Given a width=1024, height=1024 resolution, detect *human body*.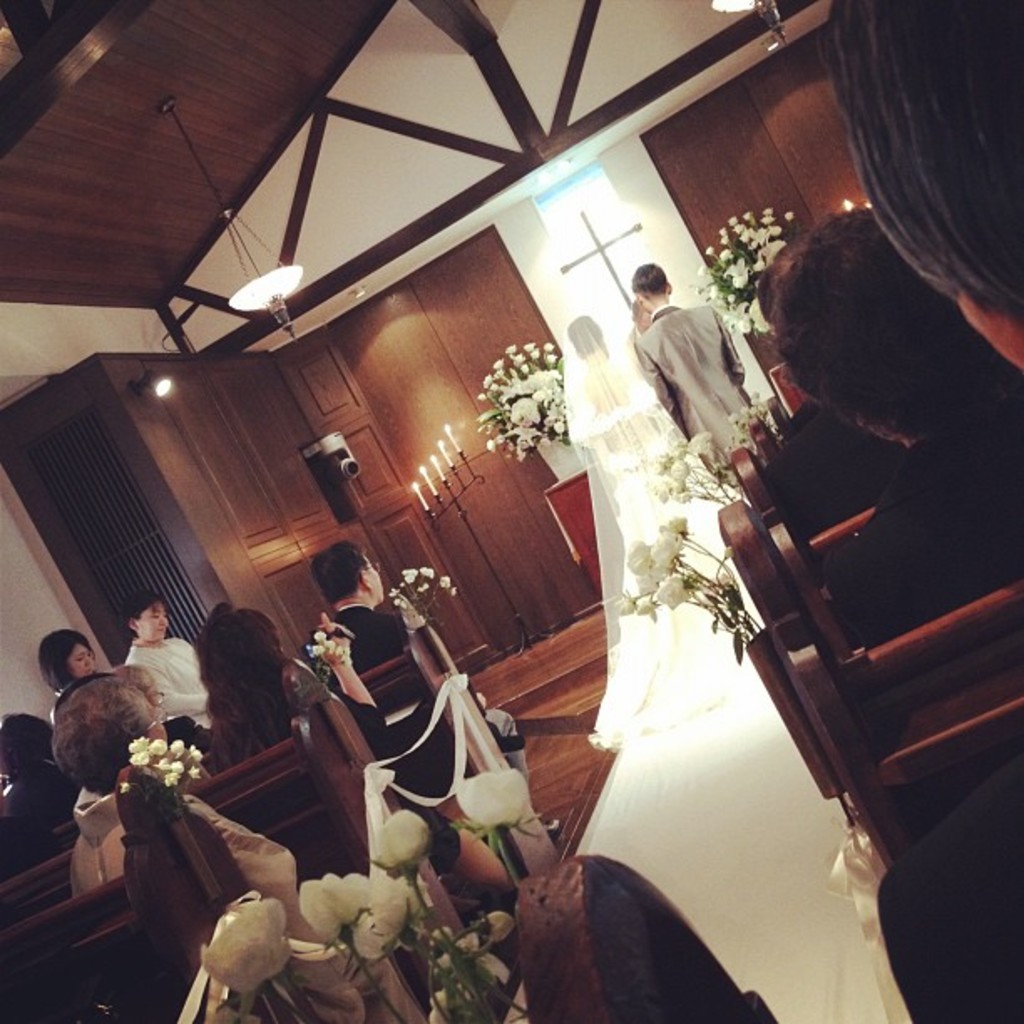
region(763, 390, 897, 587).
